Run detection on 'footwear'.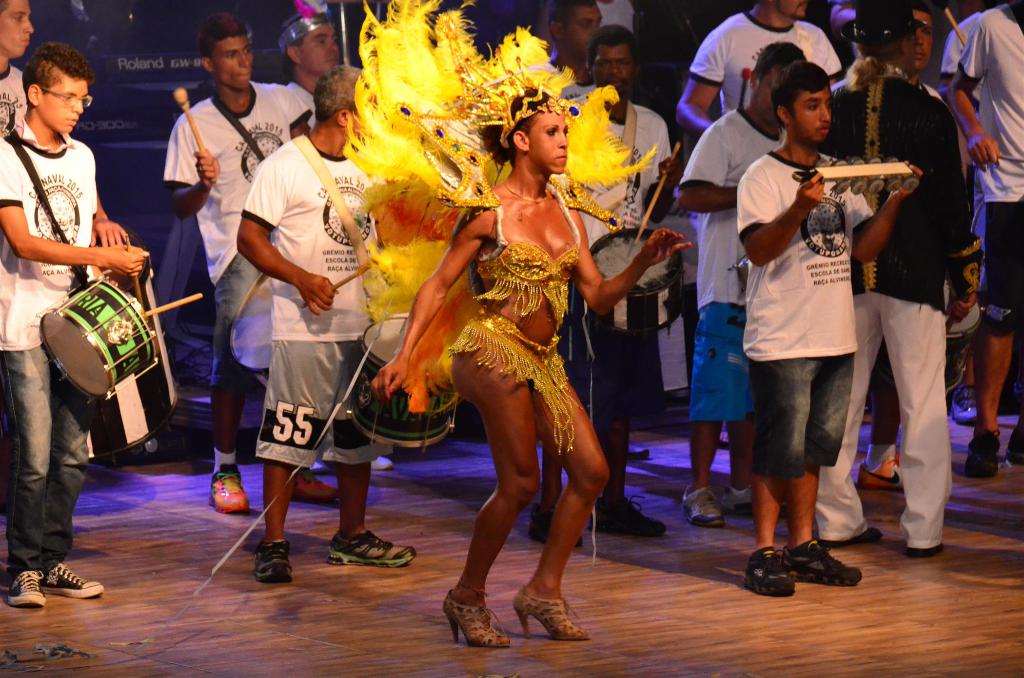
Result: x1=9, y1=571, x2=47, y2=606.
